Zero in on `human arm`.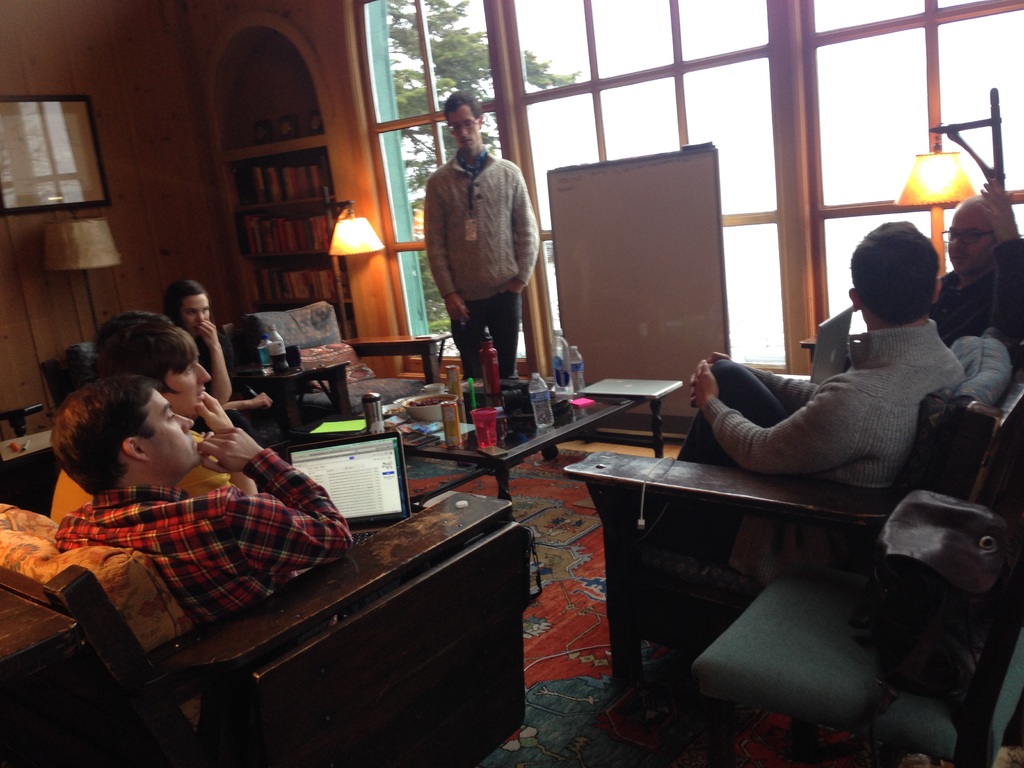
Zeroed in: rect(204, 315, 234, 407).
